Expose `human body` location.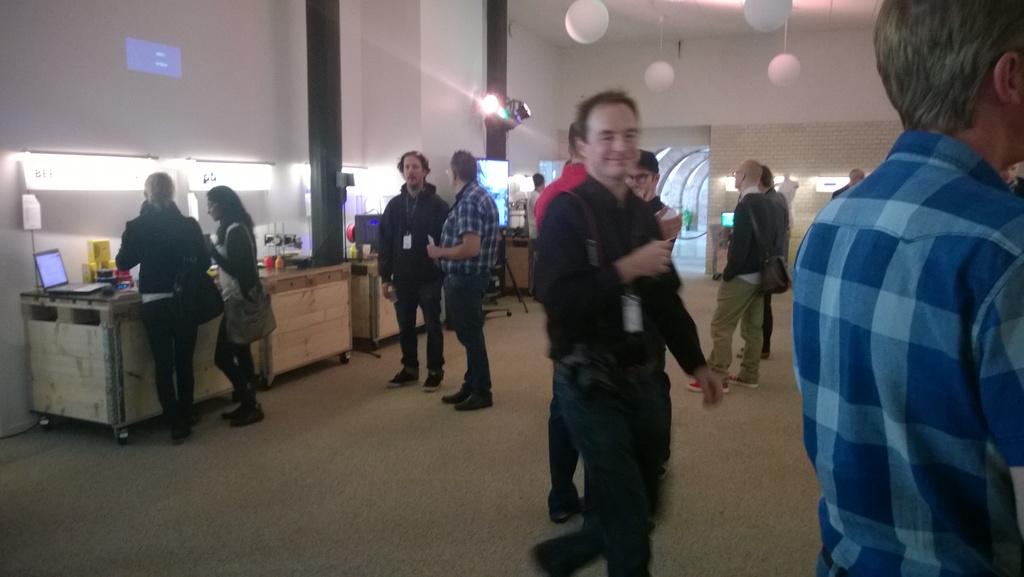
Exposed at <region>116, 175, 217, 444</region>.
